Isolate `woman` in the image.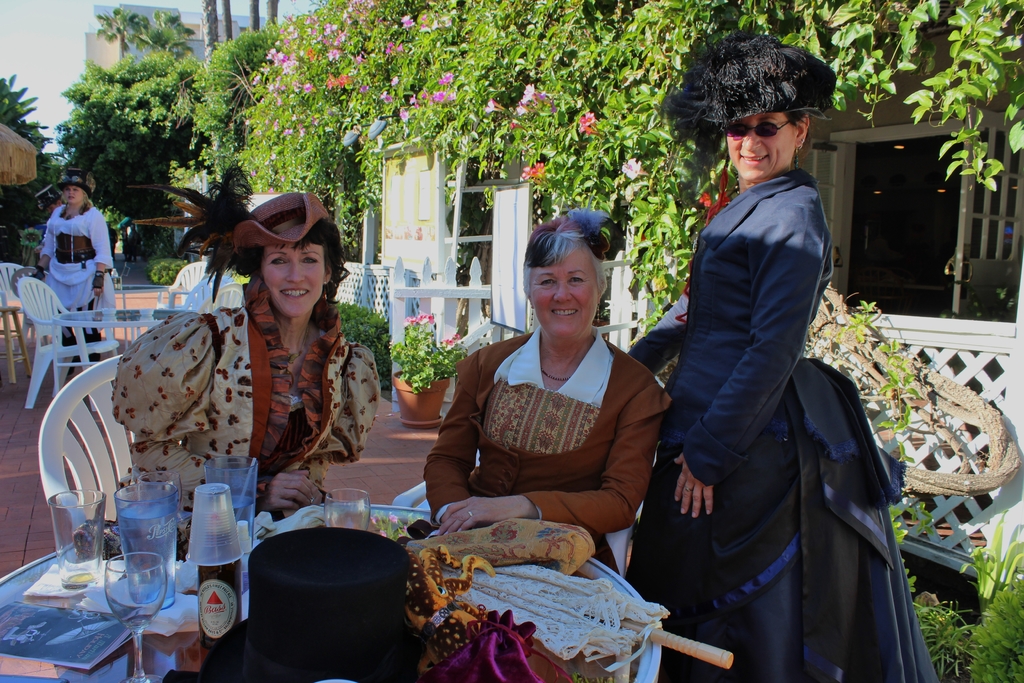
Isolated region: {"x1": 626, "y1": 28, "x2": 941, "y2": 682}.
